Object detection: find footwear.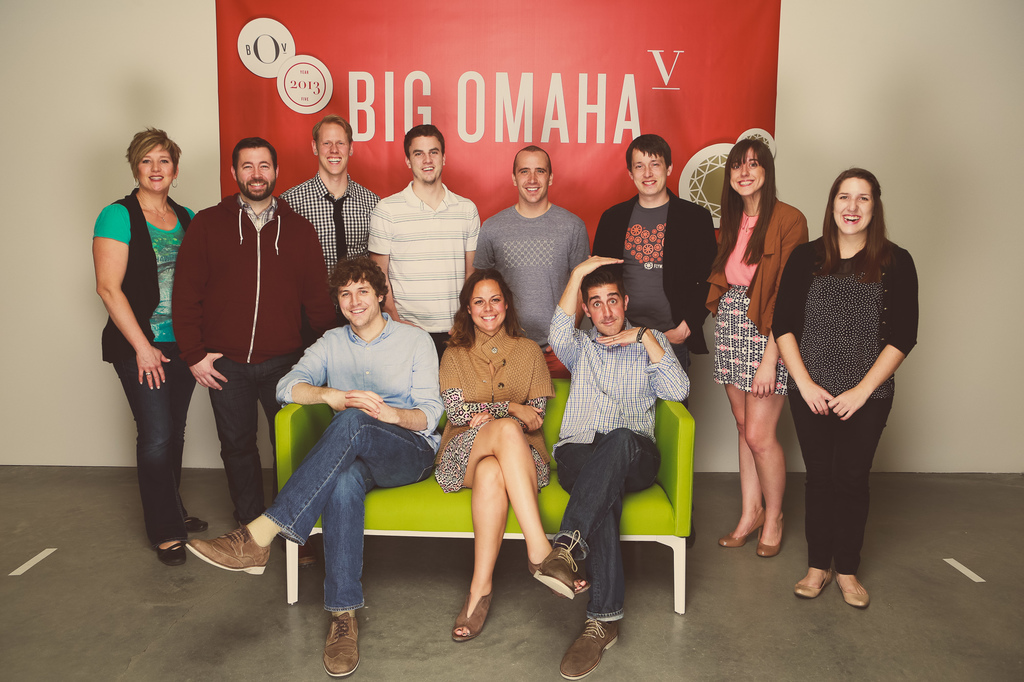
pyautogui.locateOnScreen(186, 514, 205, 528).
